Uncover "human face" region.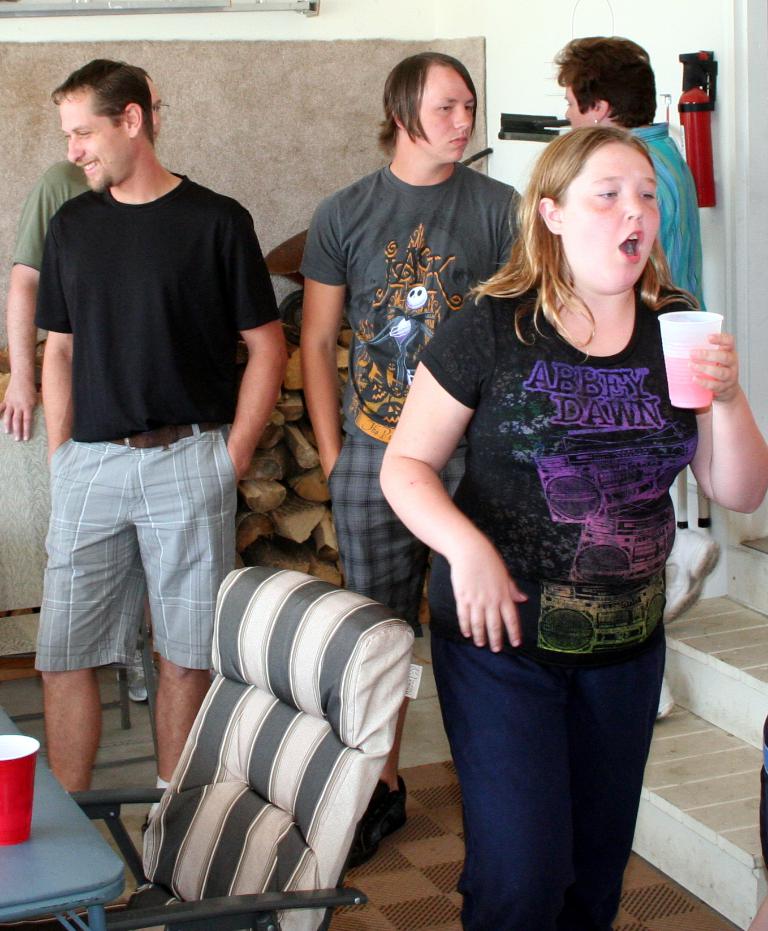
Uncovered: select_region(147, 77, 170, 134).
